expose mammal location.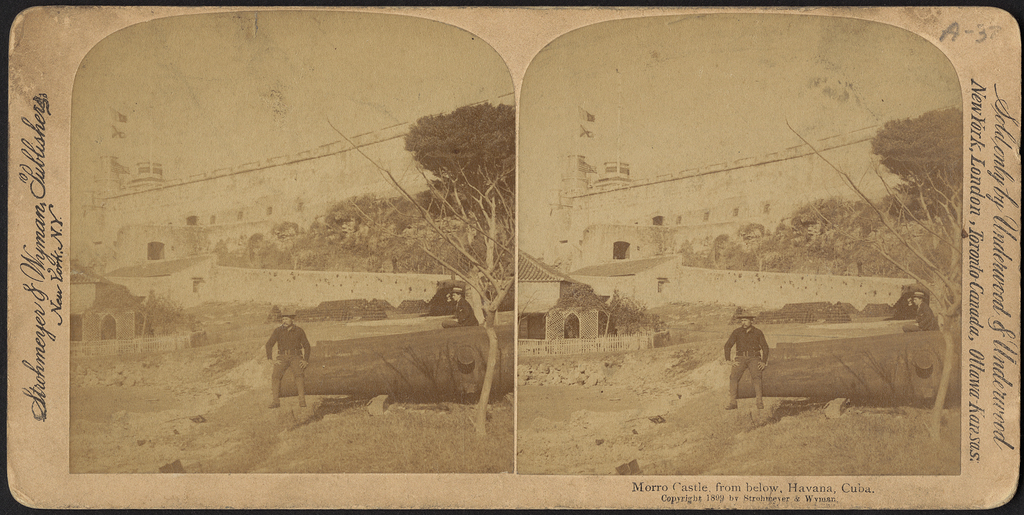
Exposed at detection(442, 285, 481, 329).
